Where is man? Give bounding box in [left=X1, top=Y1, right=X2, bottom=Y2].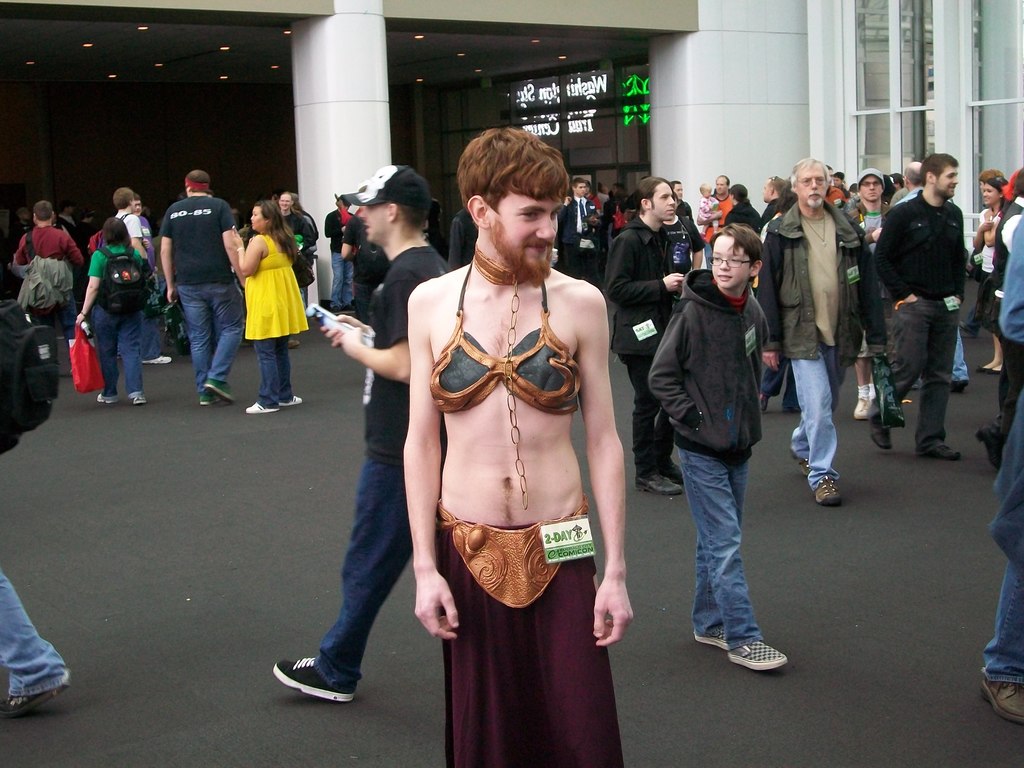
[left=986, top=217, right=1023, bottom=467].
